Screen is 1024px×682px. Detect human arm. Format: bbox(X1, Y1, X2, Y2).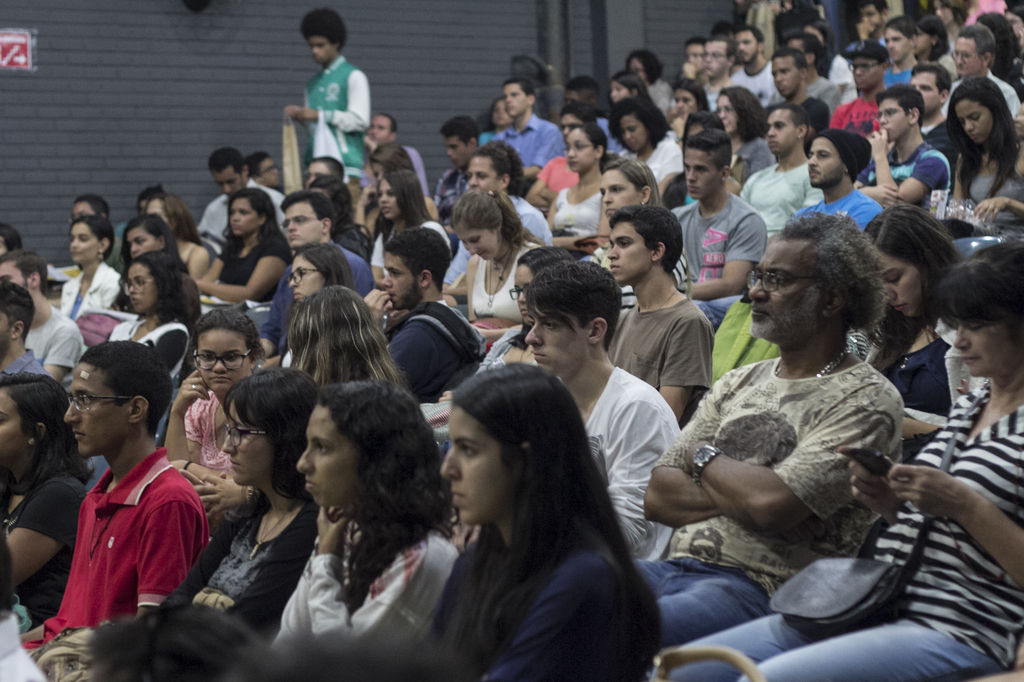
bbox(831, 440, 907, 529).
